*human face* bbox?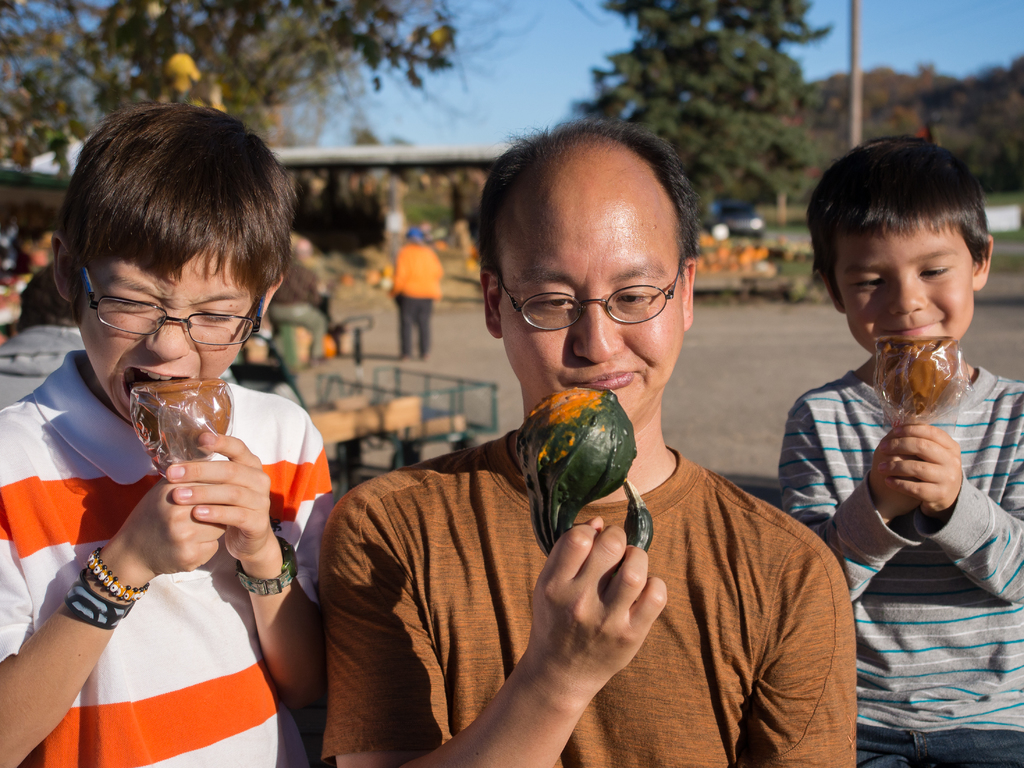
bbox=(499, 223, 687, 425)
